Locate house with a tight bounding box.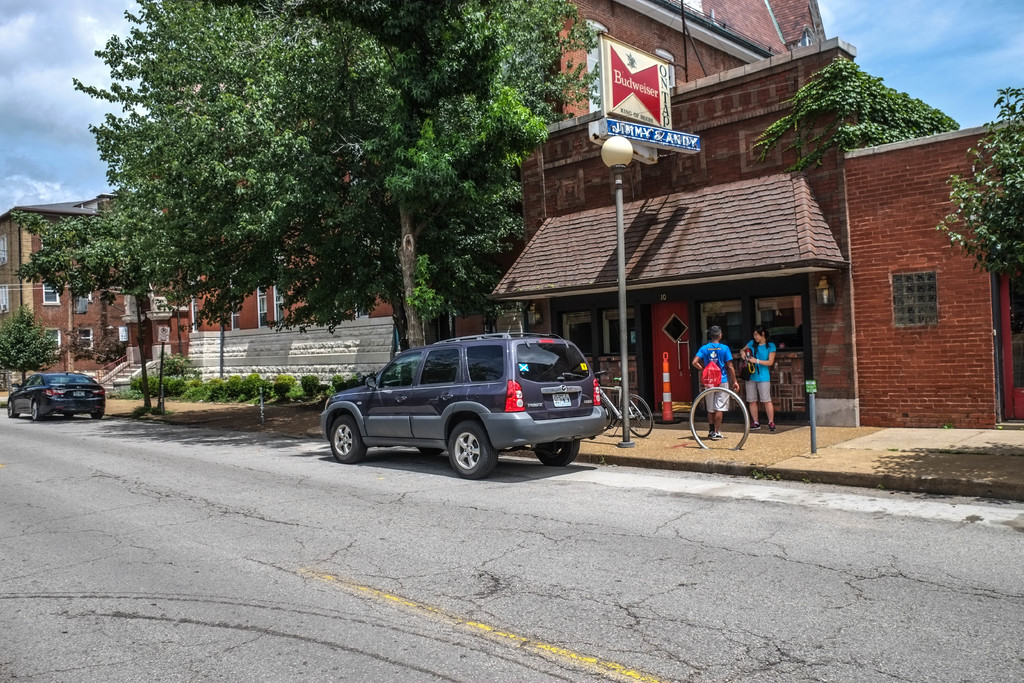
x1=0 y1=187 x2=204 y2=392.
